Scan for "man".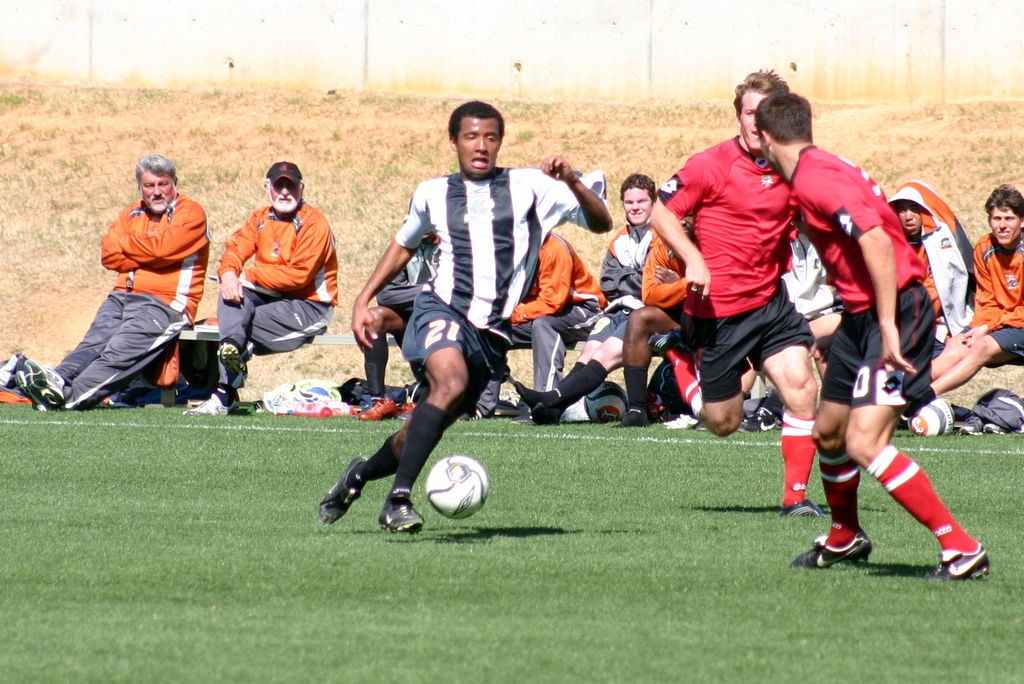
Scan result: {"x1": 44, "y1": 177, "x2": 221, "y2": 394}.
